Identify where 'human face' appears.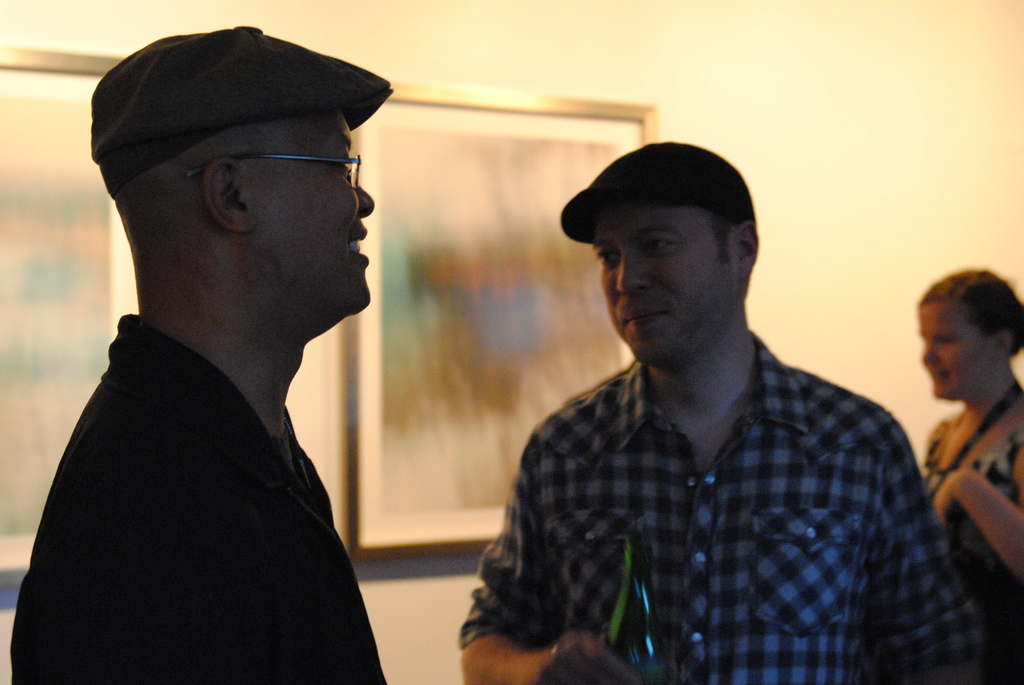
Appears at (x1=590, y1=205, x2=735, y2=363).
